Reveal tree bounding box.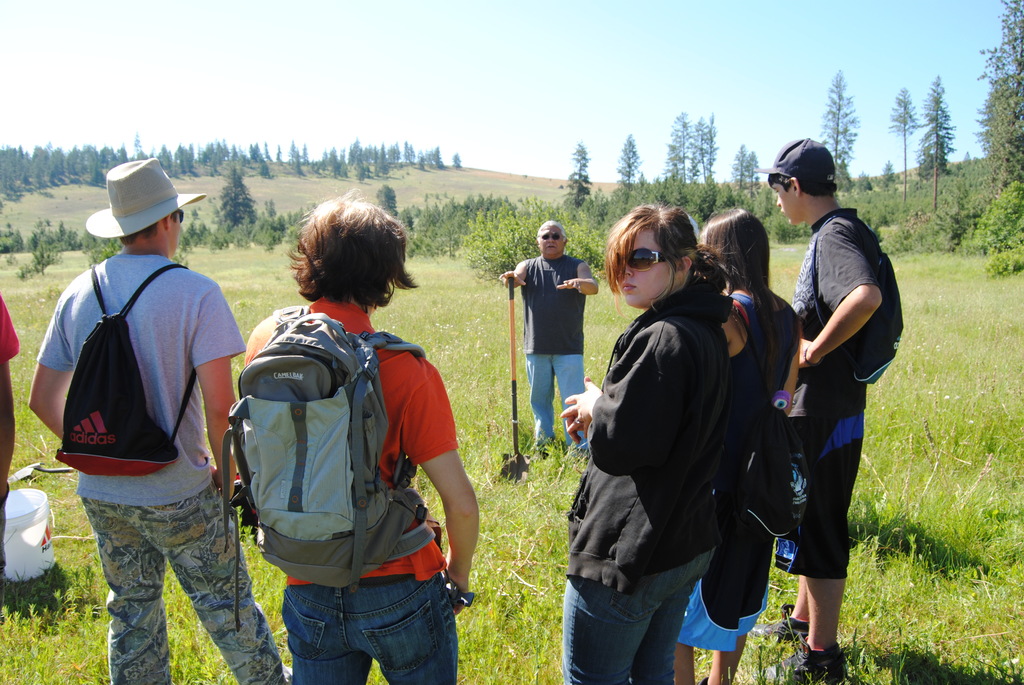
Revealed: (left=614, top=126, right=643, bottom=218).
